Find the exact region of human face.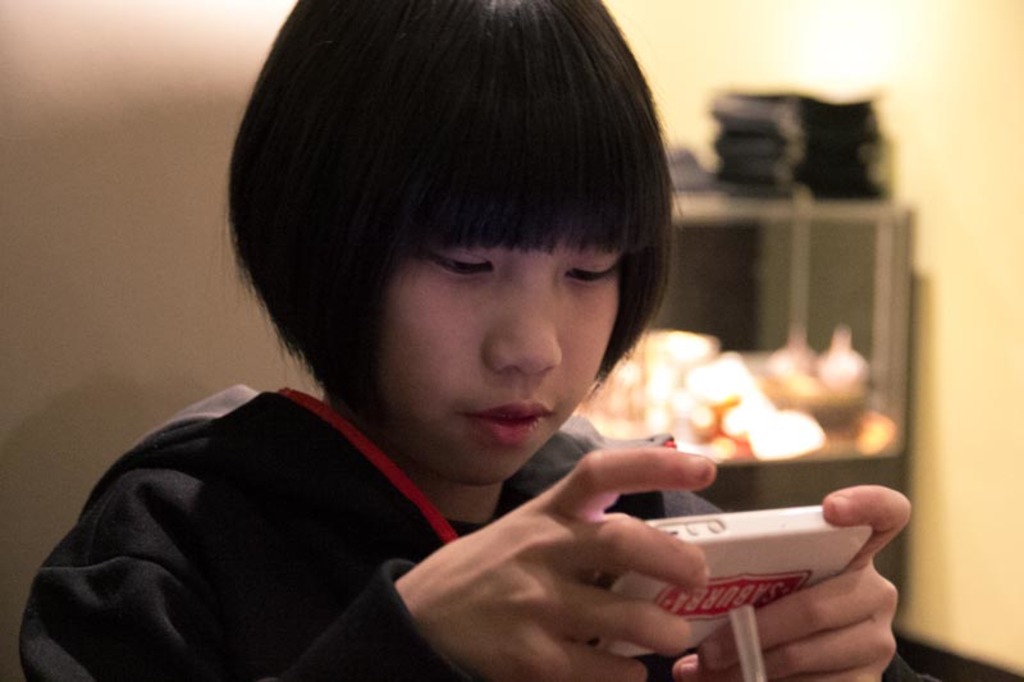
Exact region: x1=374 y1=160 x2=616 y2=488.
